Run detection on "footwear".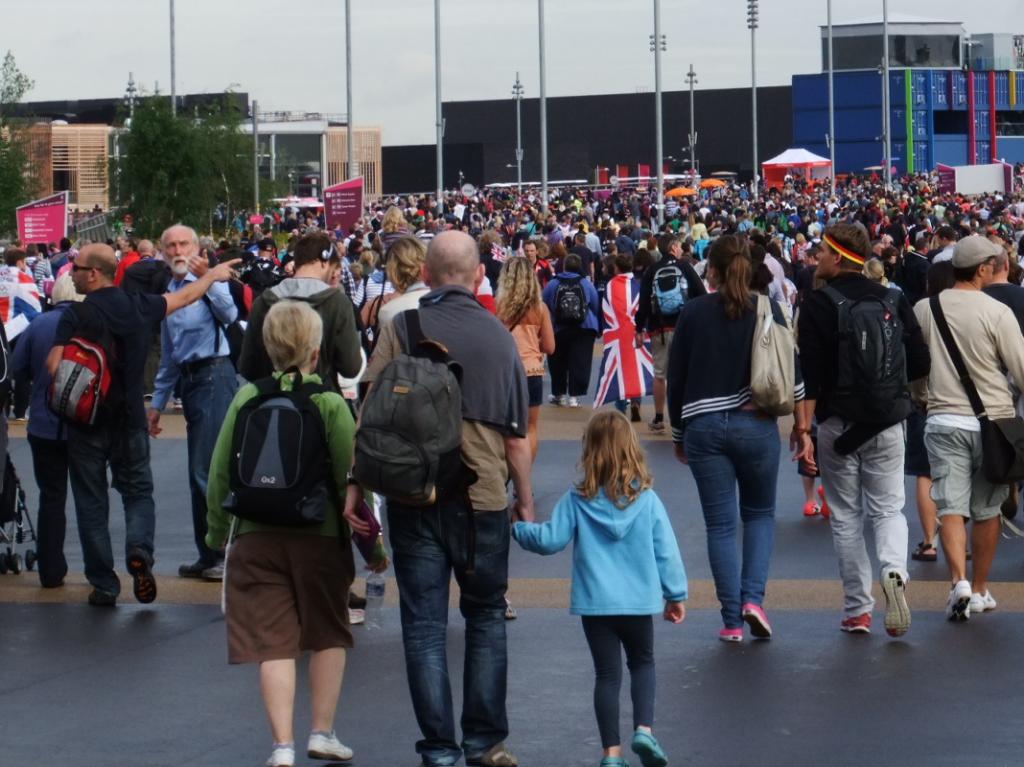
Result: {"left": 81, "top": 584, "right": 115, "bottom": 605}.
